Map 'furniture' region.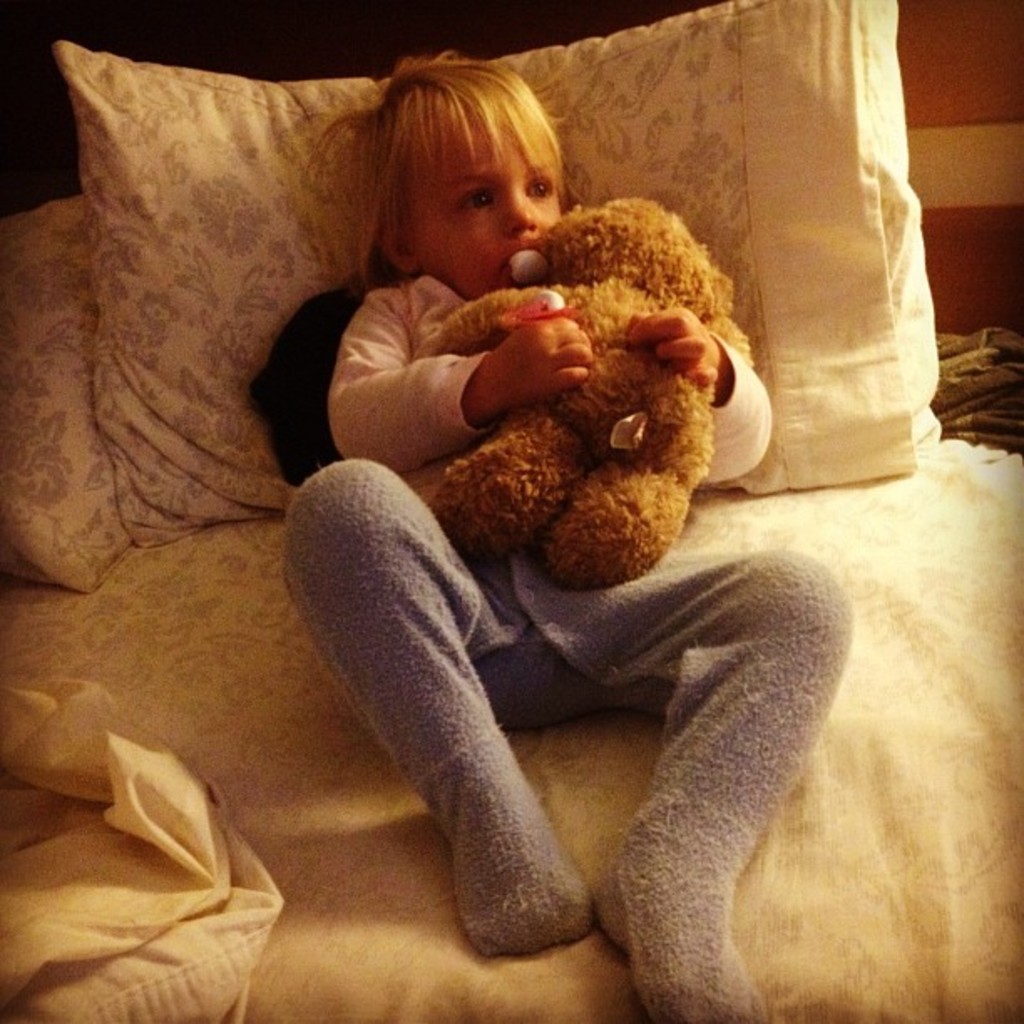
Mapped to pyautogui.locateOnScreen(0, 0, 1022, 1022).
